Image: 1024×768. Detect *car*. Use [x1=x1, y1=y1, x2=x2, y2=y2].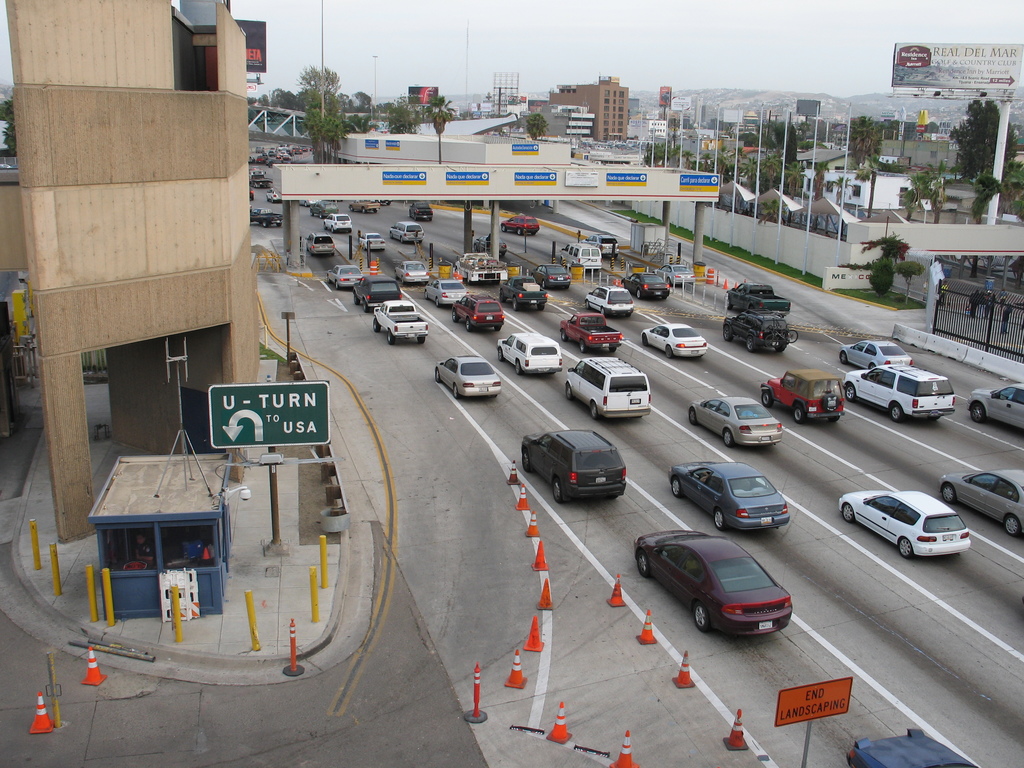
[x1=355, y1=232, x2=394, y2=253].
